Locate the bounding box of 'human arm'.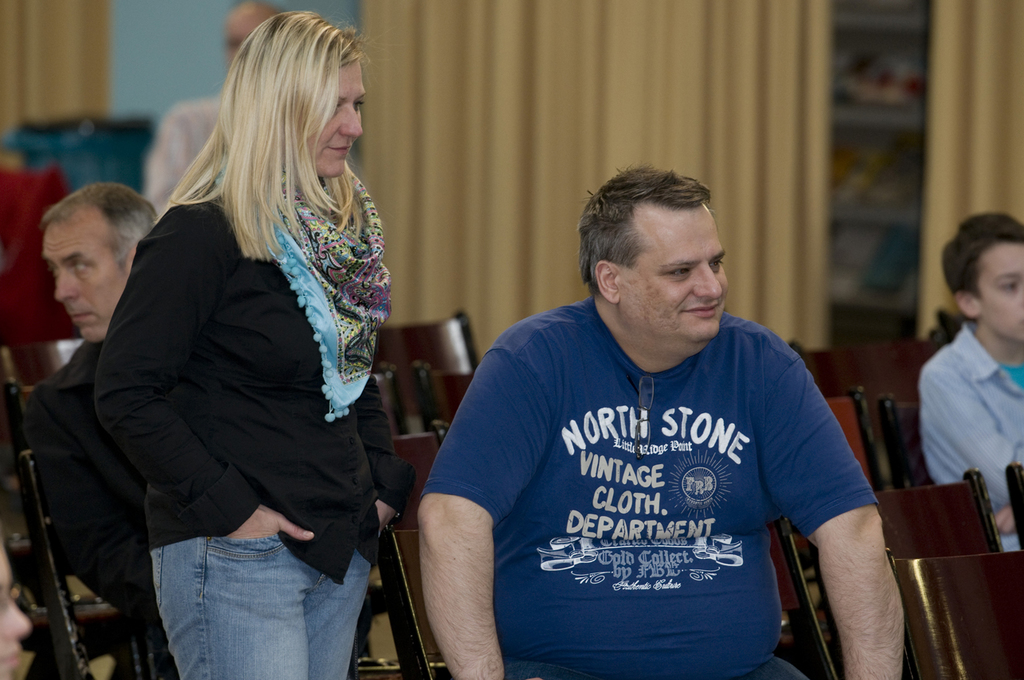
Bounding box: bbox(928, 363, 1023, 508).
